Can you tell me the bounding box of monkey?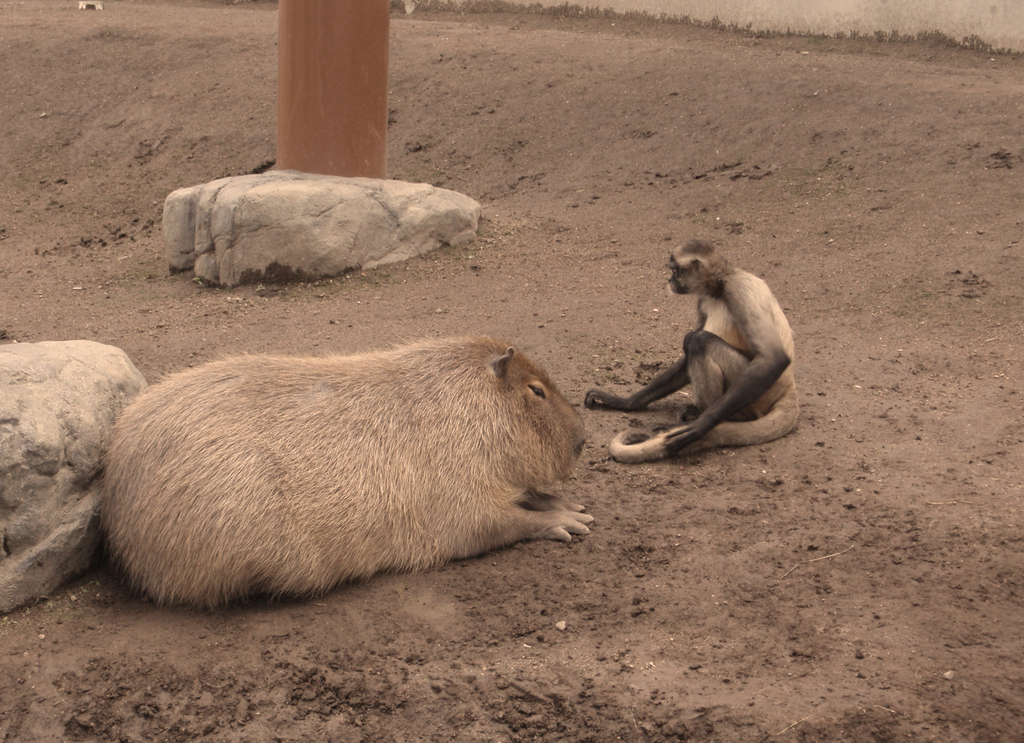
pyautogui.locateOnScreen(591, 236, 809, 483).
